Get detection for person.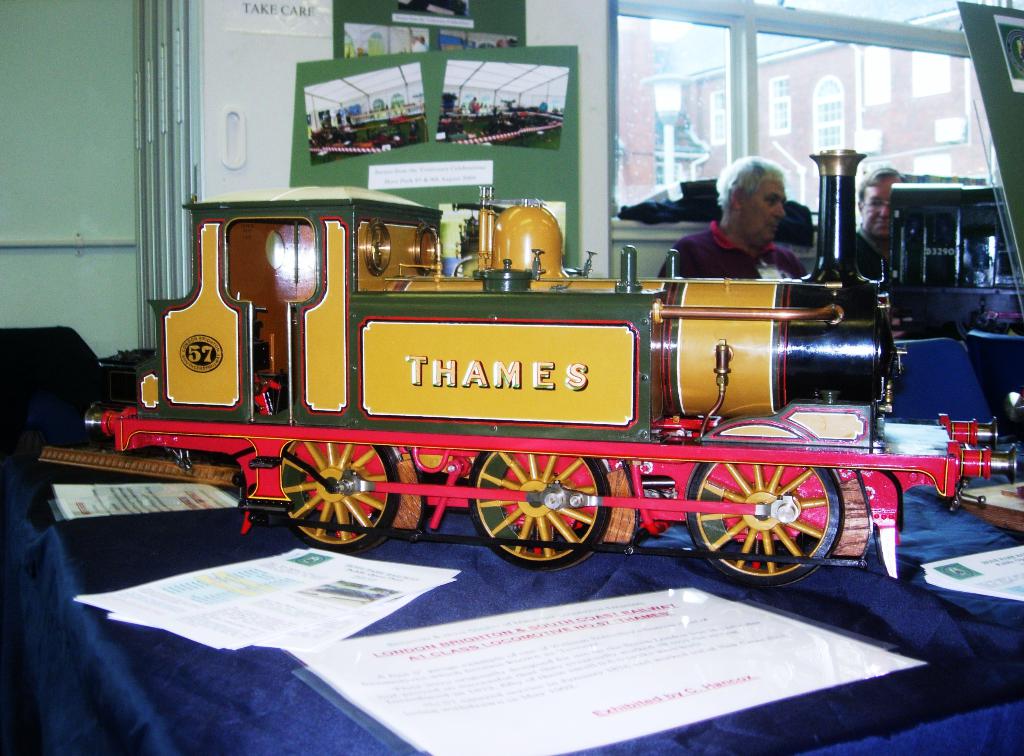
Detection: region(848, 162, 907, 280).
